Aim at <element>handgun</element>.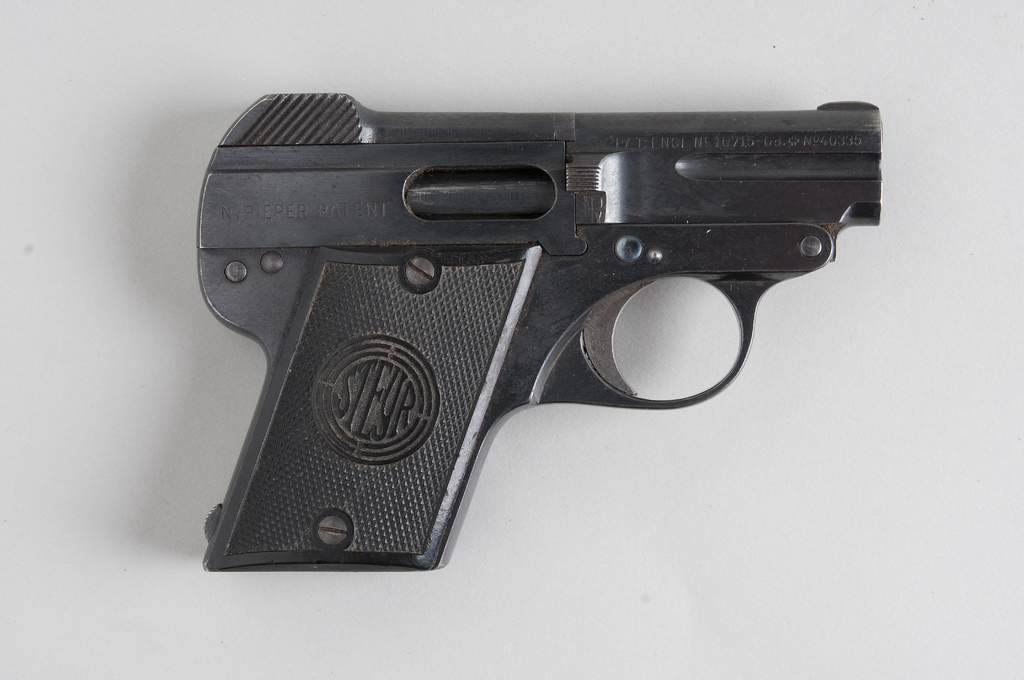
Aimed at bbox=[196, 93, 884, 574].
